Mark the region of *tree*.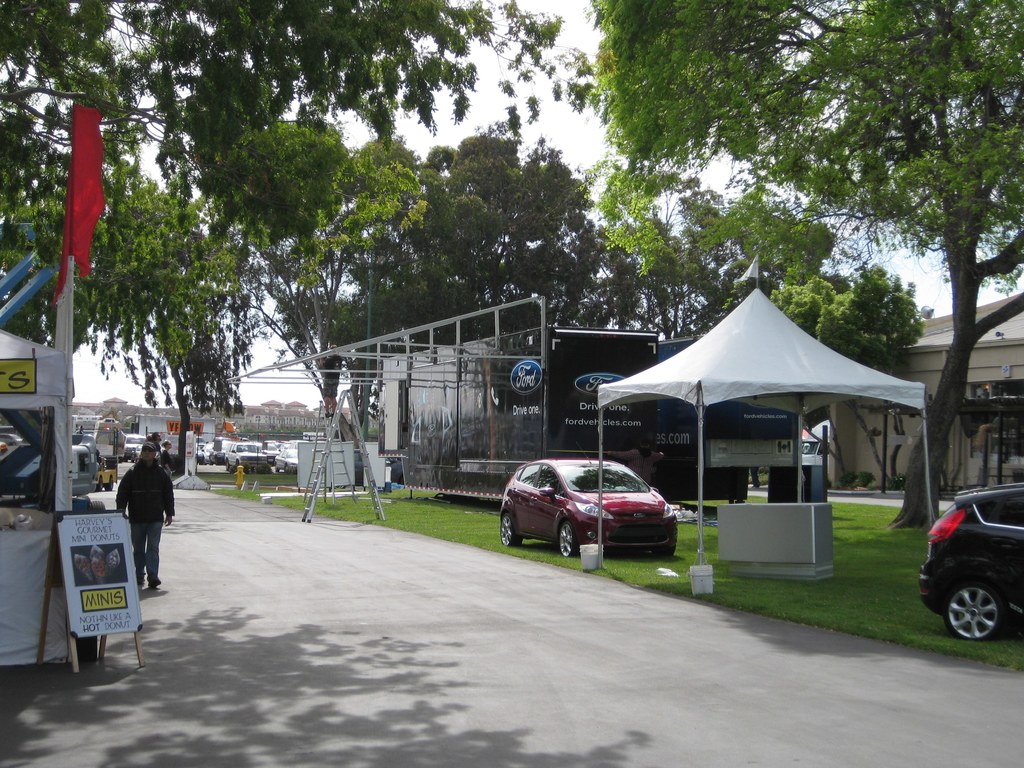
Region: (x1=5, y1=0, x2=546, y2=470).
